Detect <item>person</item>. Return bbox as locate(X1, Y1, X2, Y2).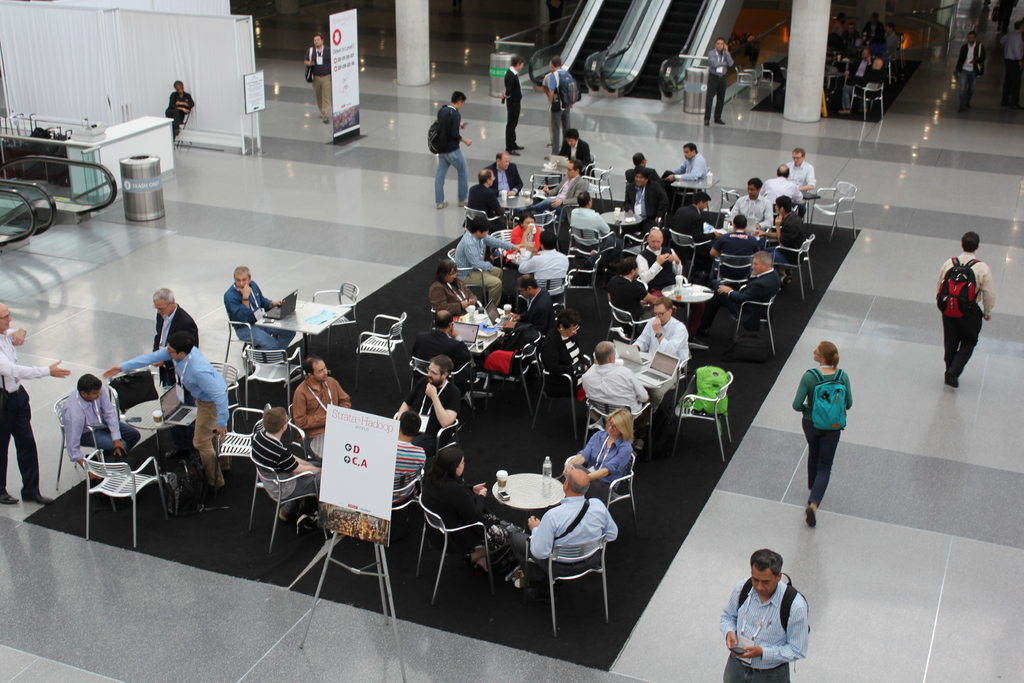
locate(543, 53, 566, 148).
